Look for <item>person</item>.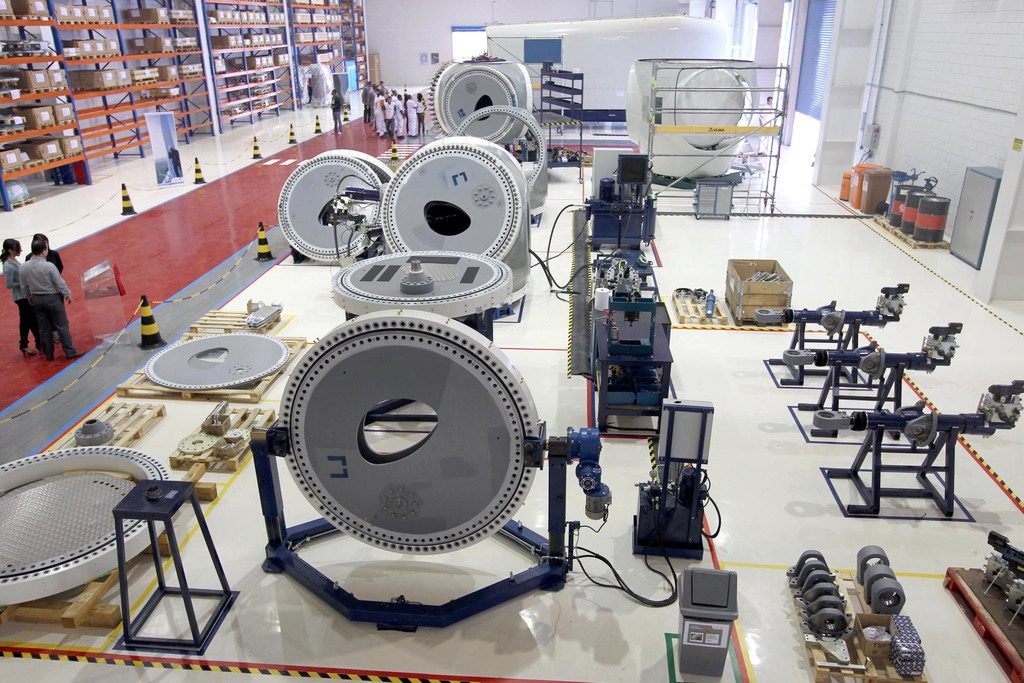
Found: x1=328, y1=89, x2=344, y2=139.
